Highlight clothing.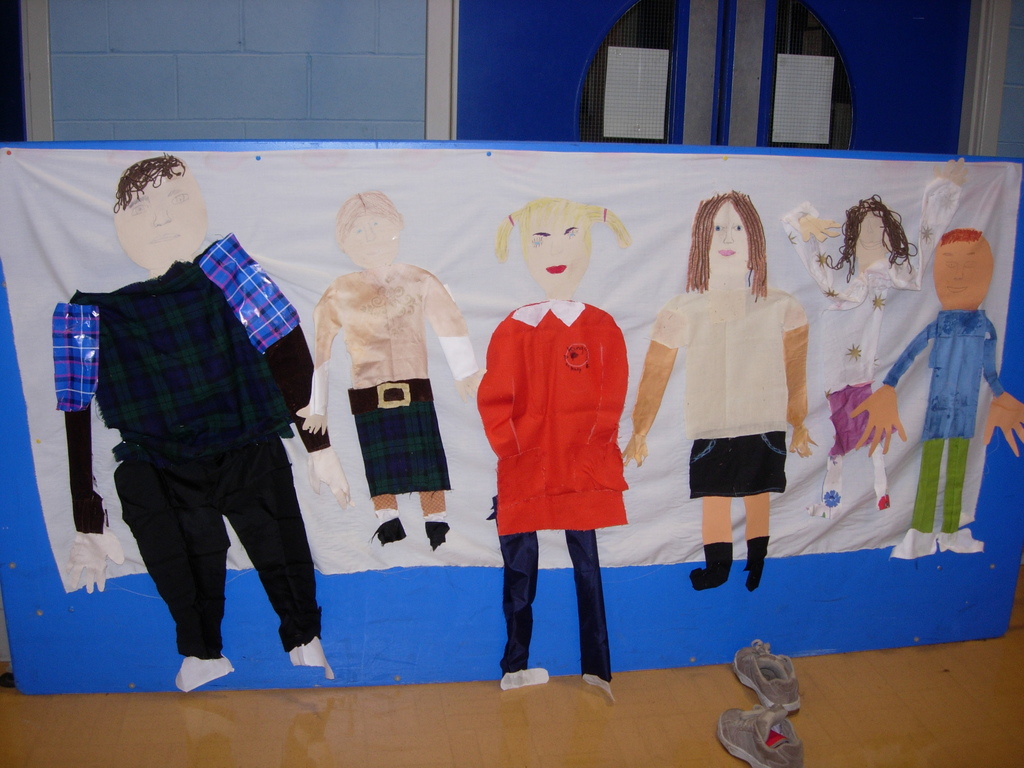
Highlighted region: region(647, 278, 808, 502).
